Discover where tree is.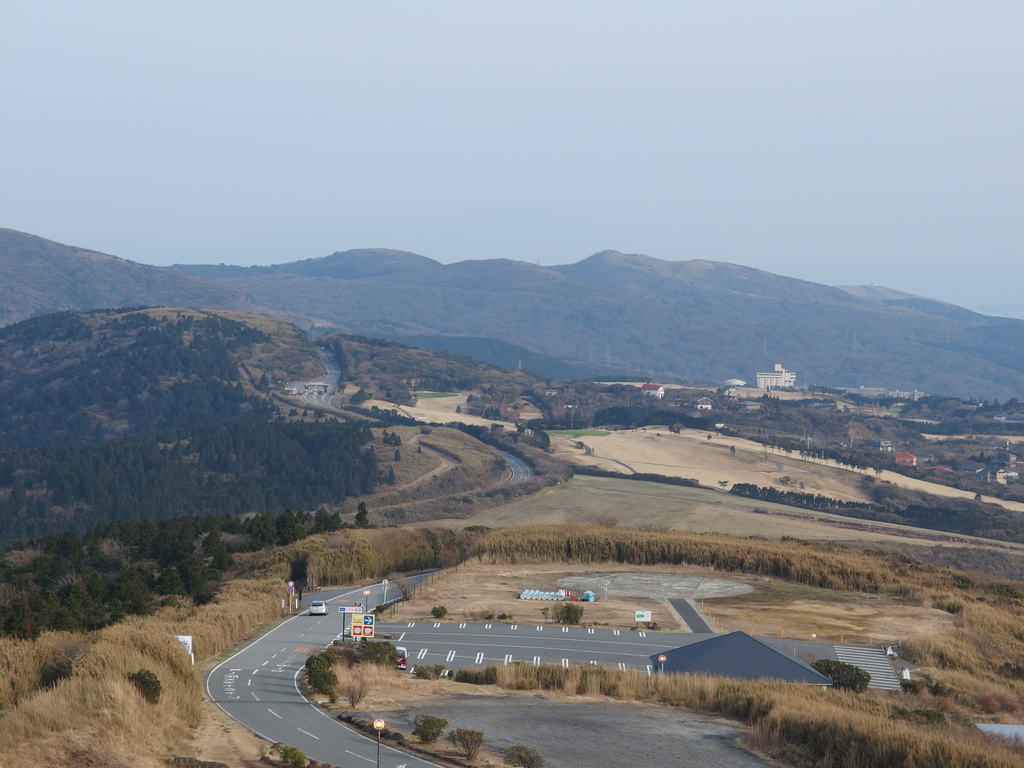
Discovered at pyautogui.locateOnScreen(812, 658, 872, 695).
